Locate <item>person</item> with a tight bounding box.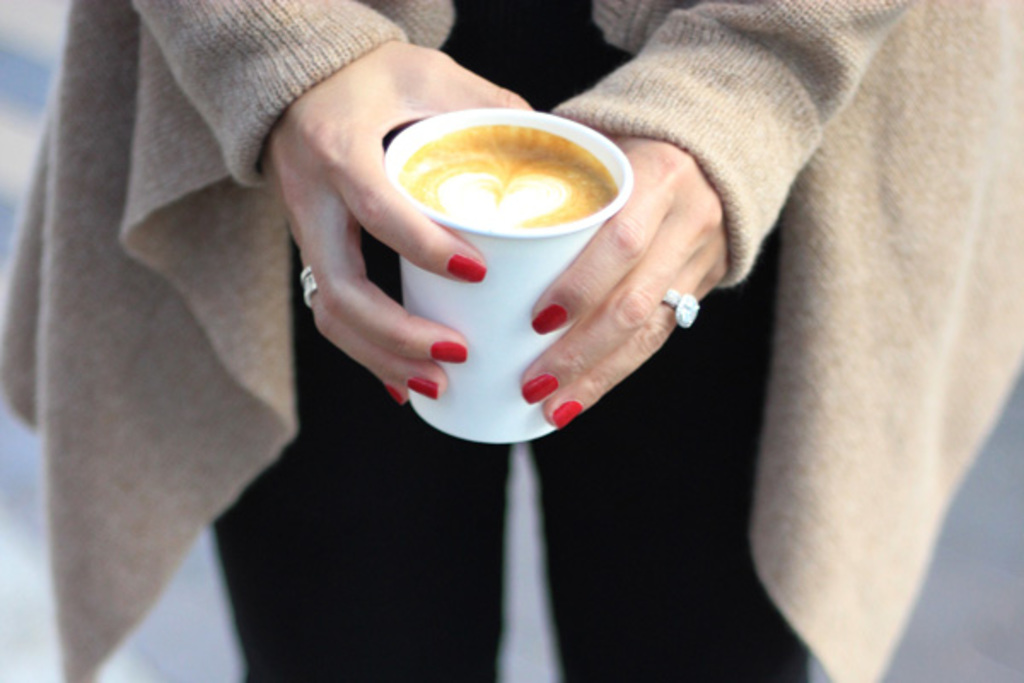
bbox(0, 0, 1022, 681).
